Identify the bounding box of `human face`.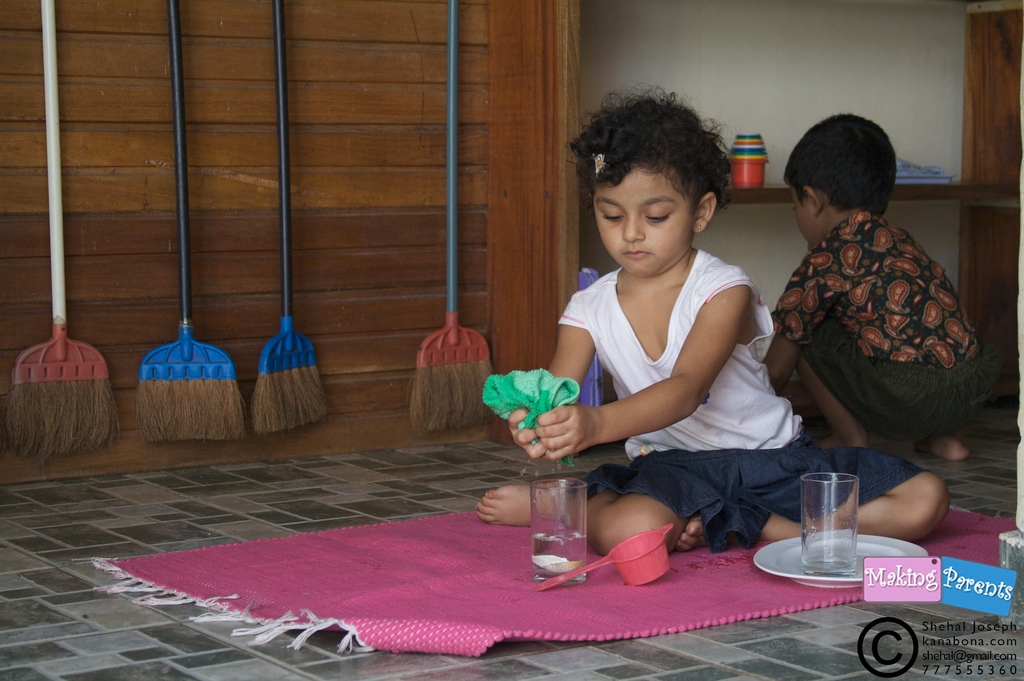
(left=794, top=188, right=826, bottom=251).
